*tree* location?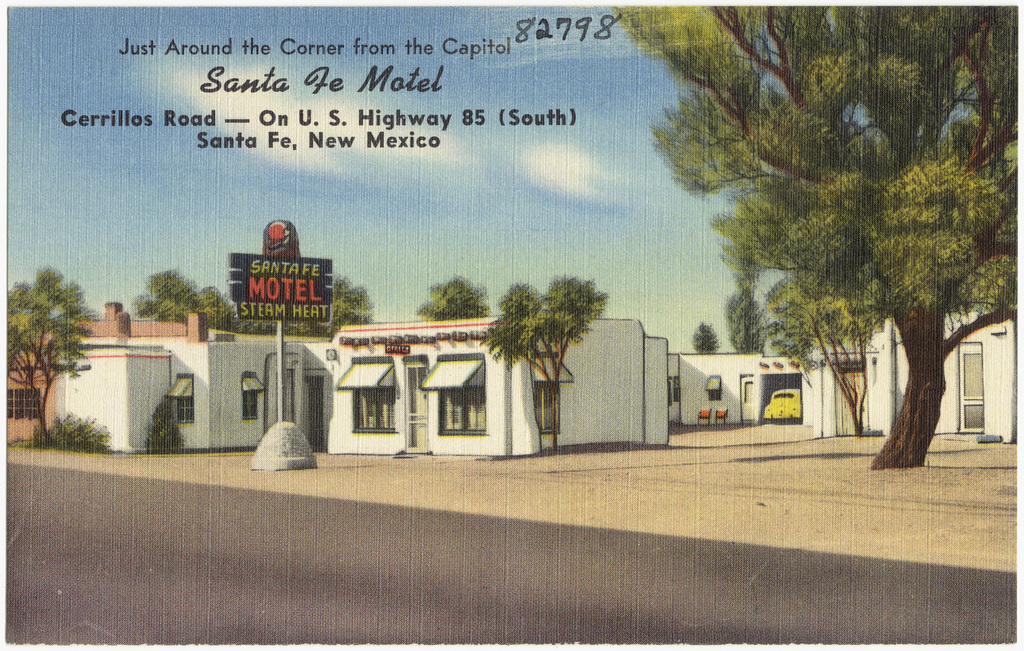
bbox(604, 0, 1023, 473)
